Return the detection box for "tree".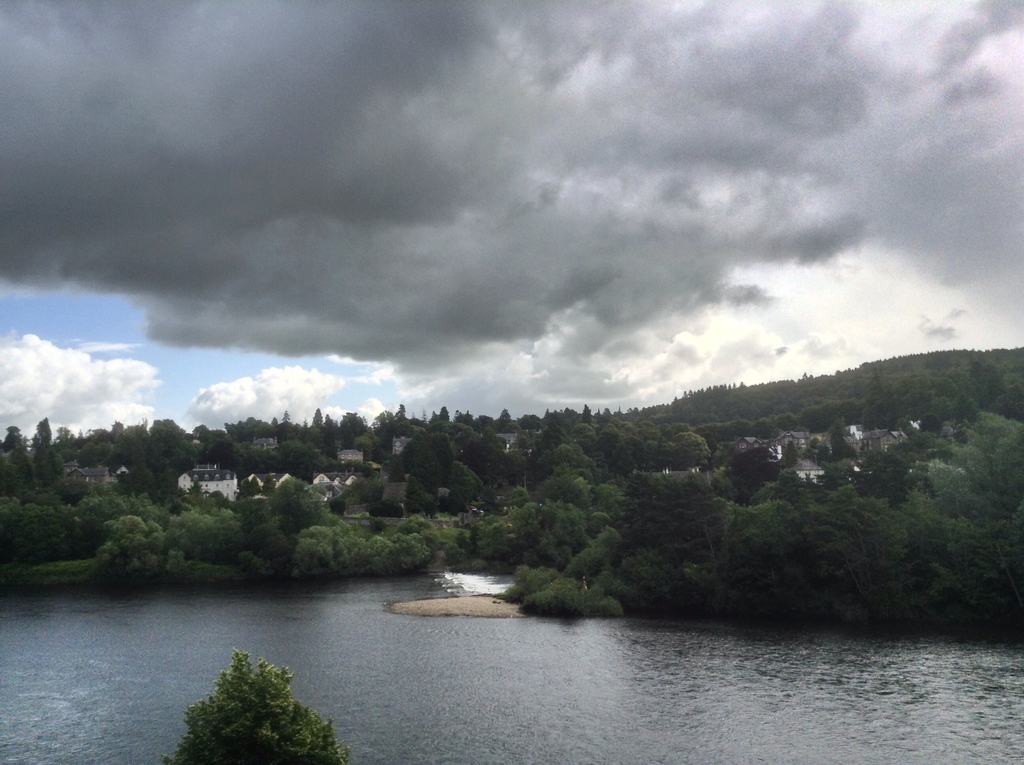
Rect(168, 648, 346, 764).
